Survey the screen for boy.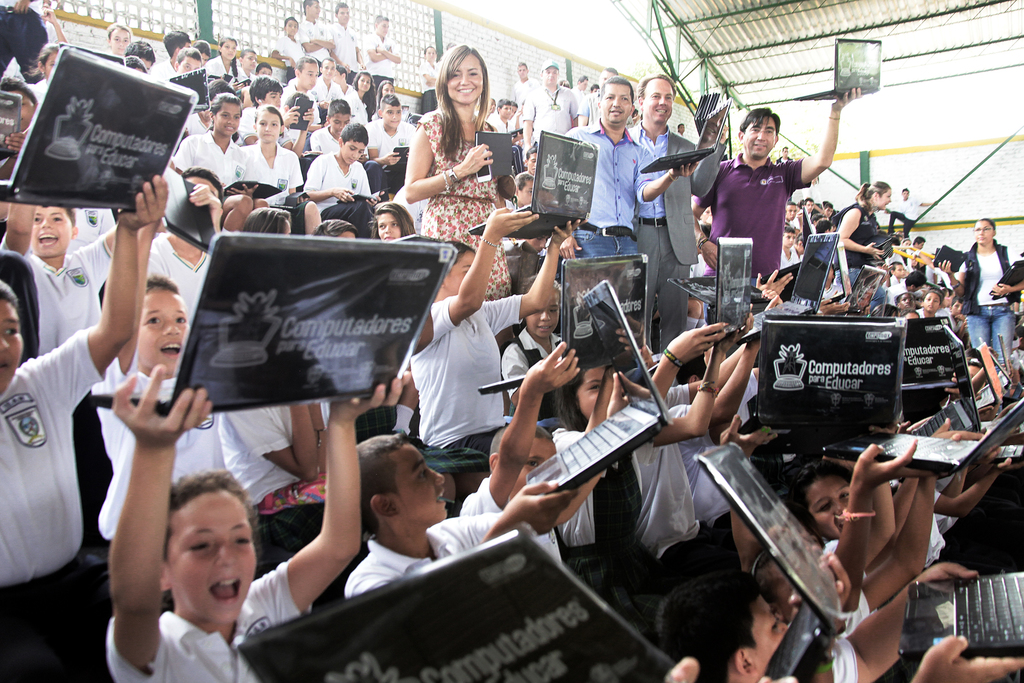
Survey found: bbox=[266, 7, 305, 82].
